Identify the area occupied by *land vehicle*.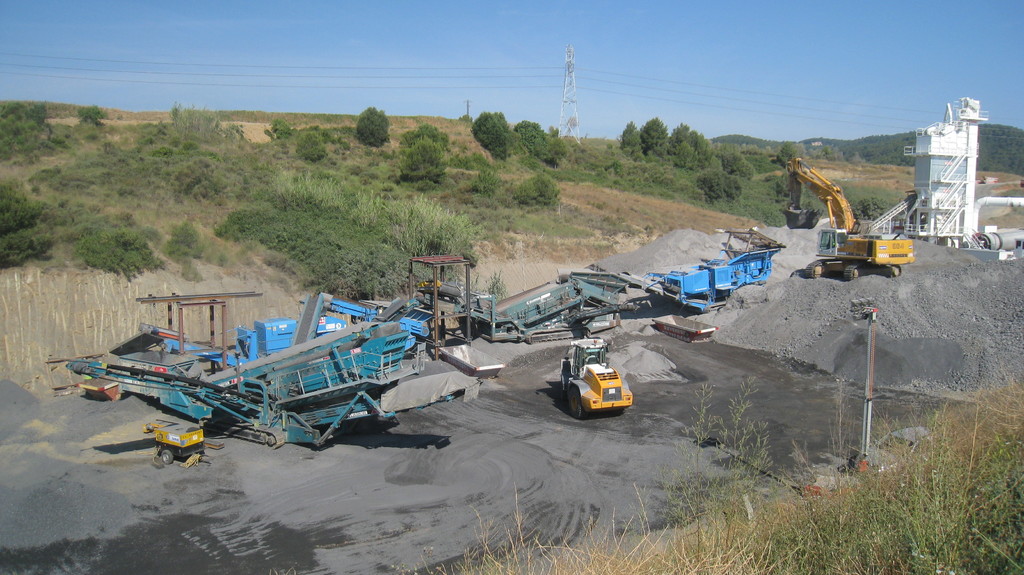
Area: 146:419:205:464.
